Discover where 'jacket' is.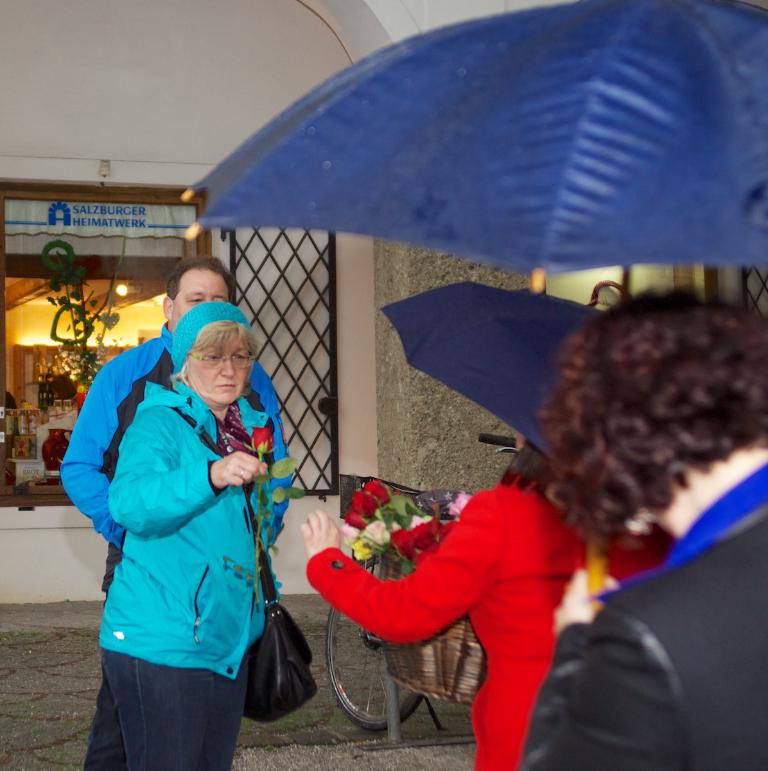
Discovered at x1=302, y1=481, x2=677, y2=770.
